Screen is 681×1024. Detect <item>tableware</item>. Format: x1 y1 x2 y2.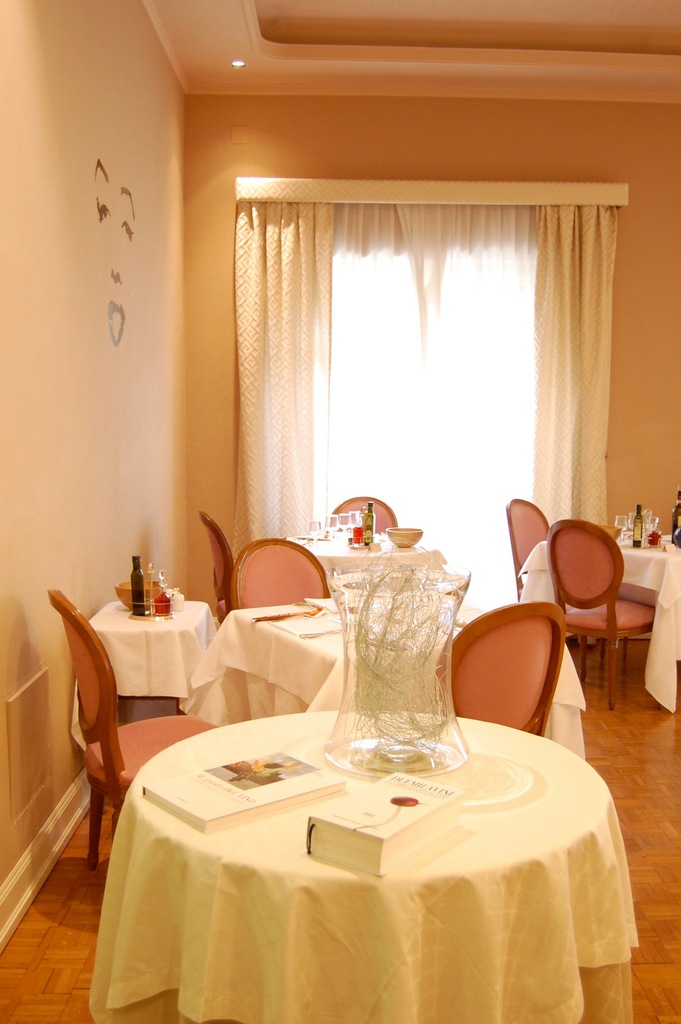
131 557 144 615.
